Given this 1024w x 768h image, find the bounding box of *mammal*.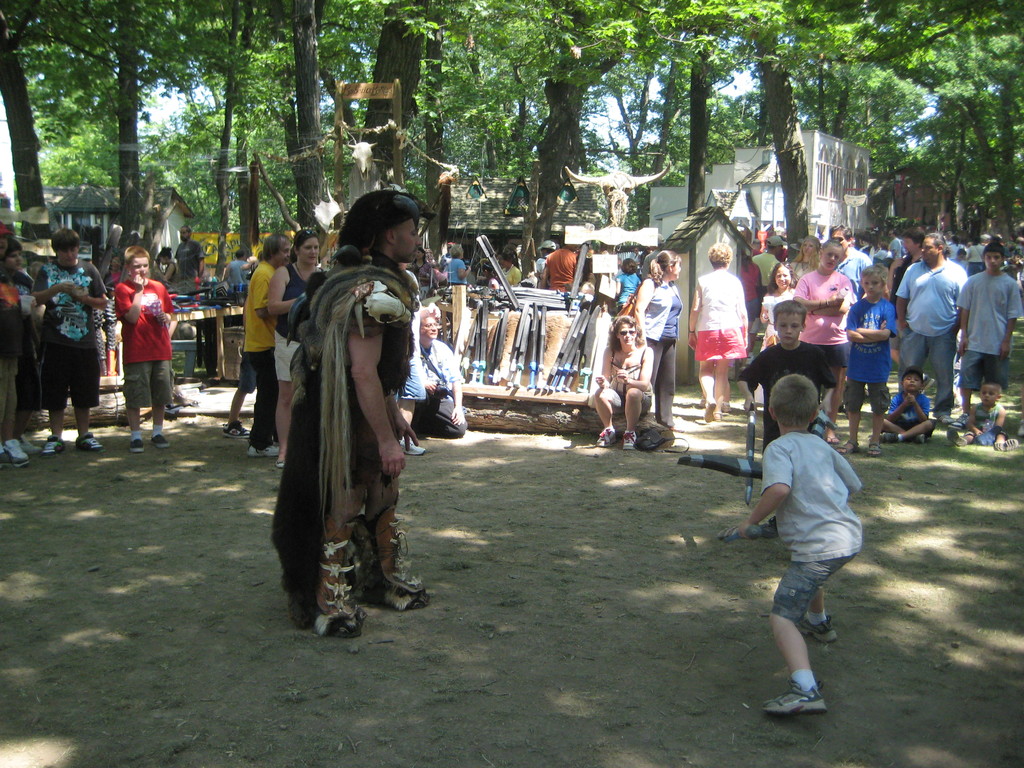
BBox(159, 224, 204, 297).
